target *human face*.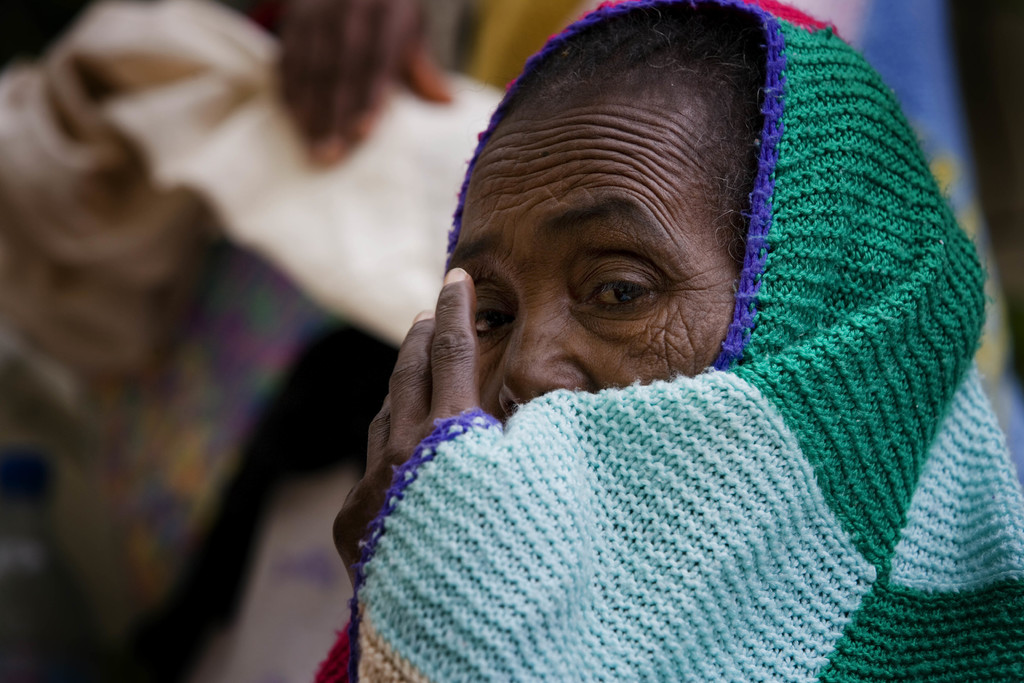
Target region: <region>451, 93, 733, 427</region>.
